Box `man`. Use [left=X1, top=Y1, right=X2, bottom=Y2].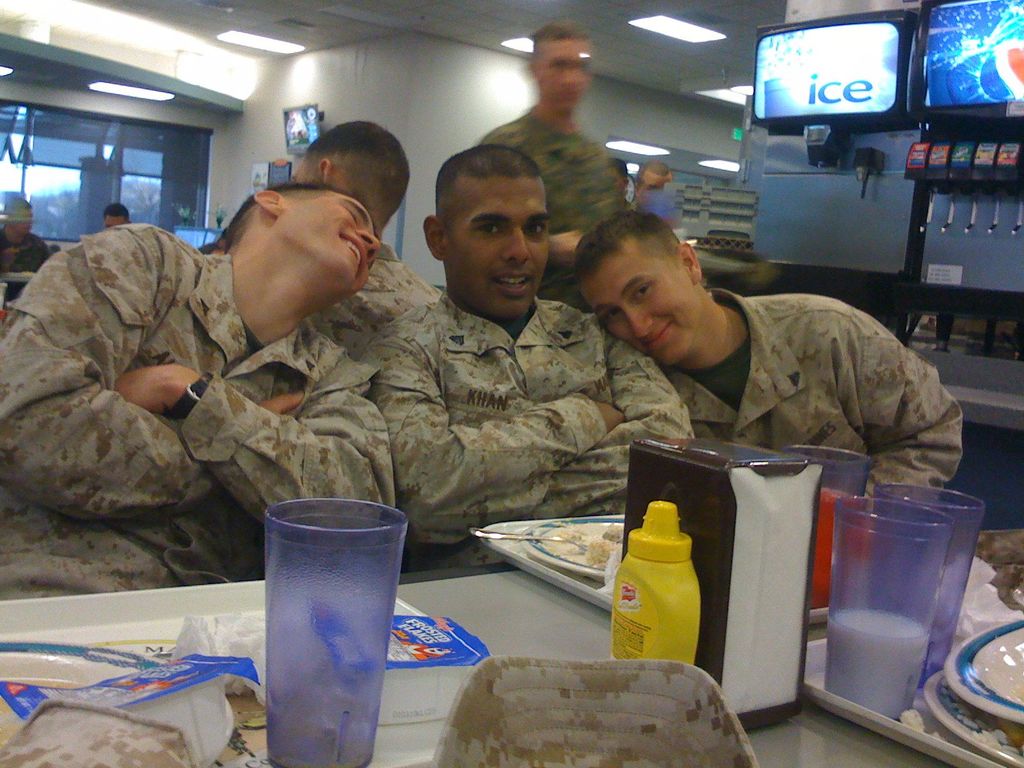
[left=575, top=205, right=963, bottom=545].
